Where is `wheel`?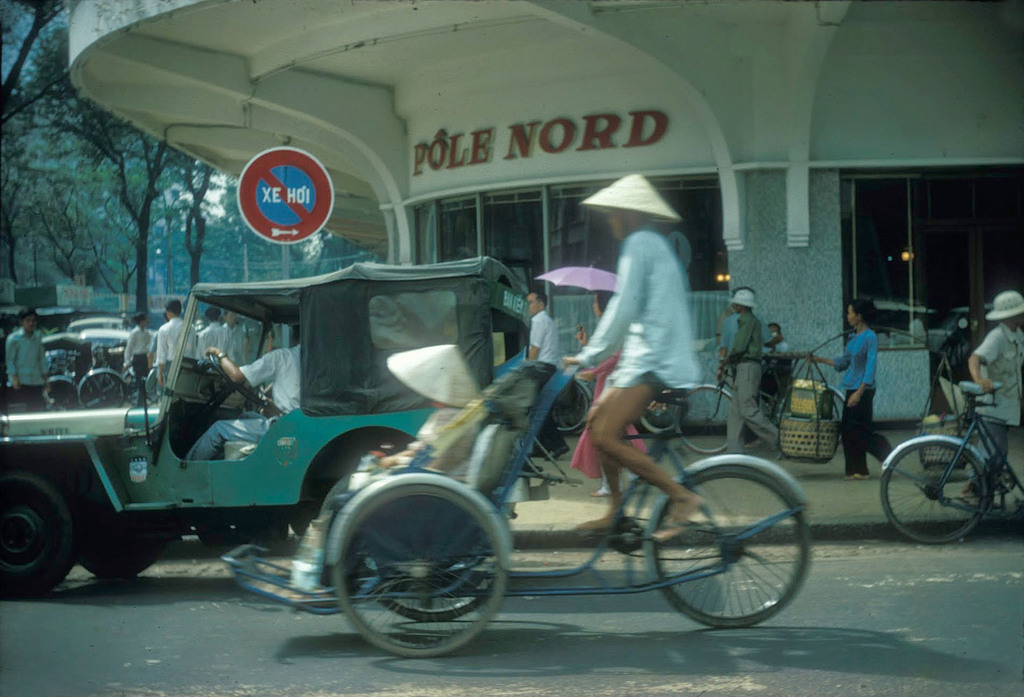
detection(72, 506, 182, 571).
